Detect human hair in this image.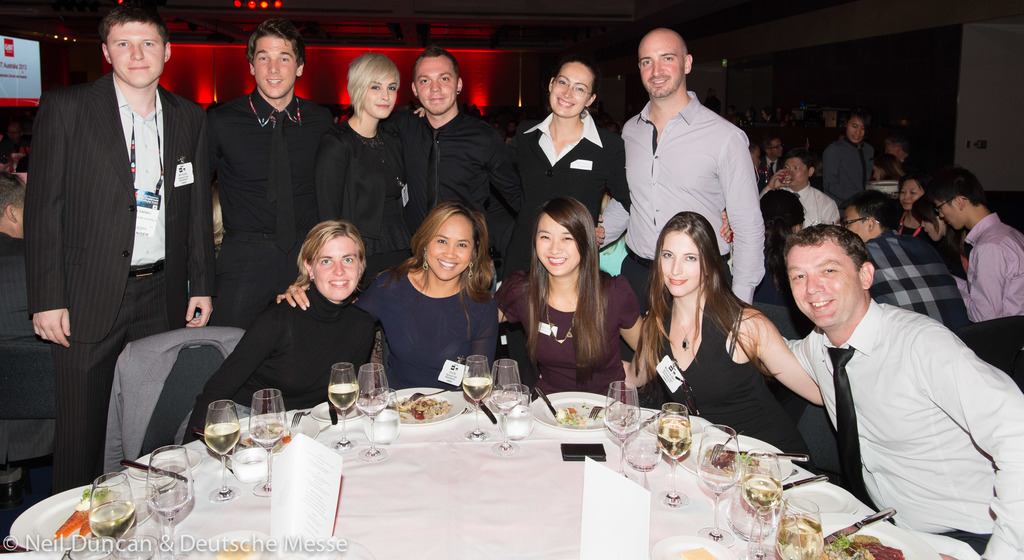
Detection: BBox(413, 50, 459, 94).
